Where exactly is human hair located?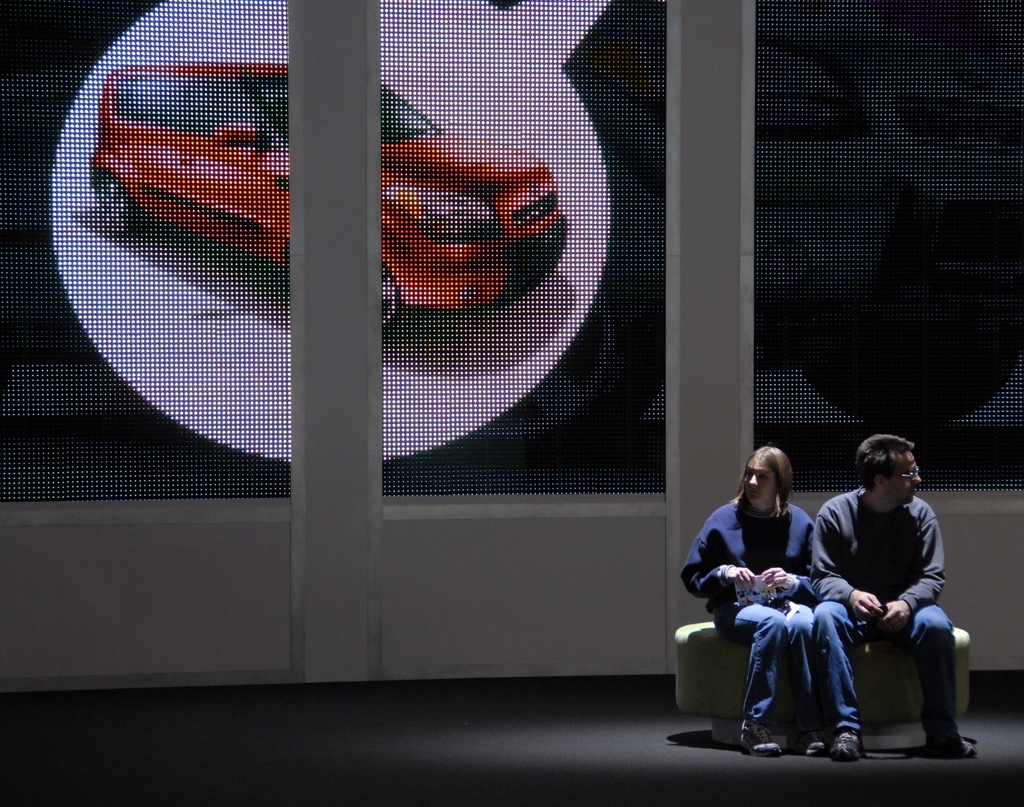
Its bounding box is box=[869, 448, 940, 519].
